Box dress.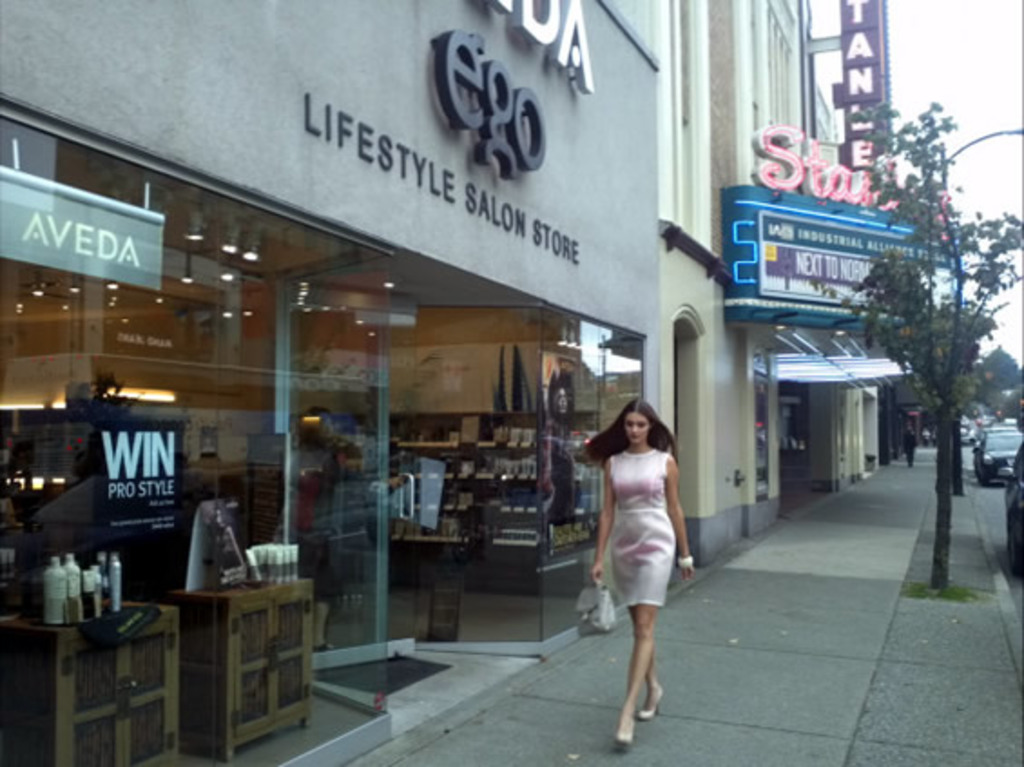
(607,444,674,609).
